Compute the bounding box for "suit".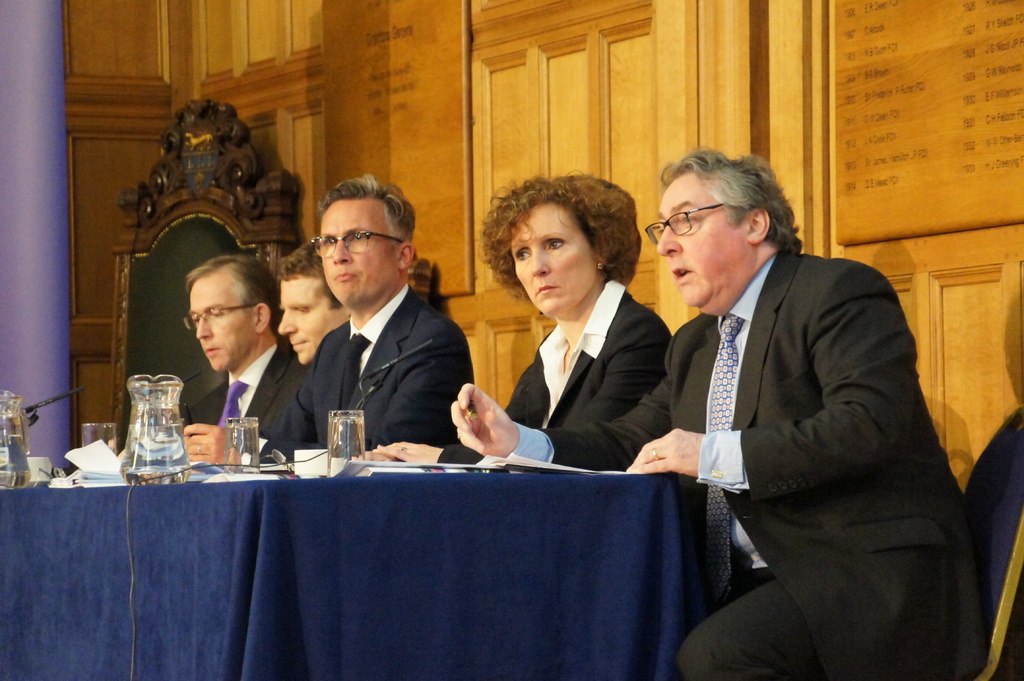
436 276 673 469.
